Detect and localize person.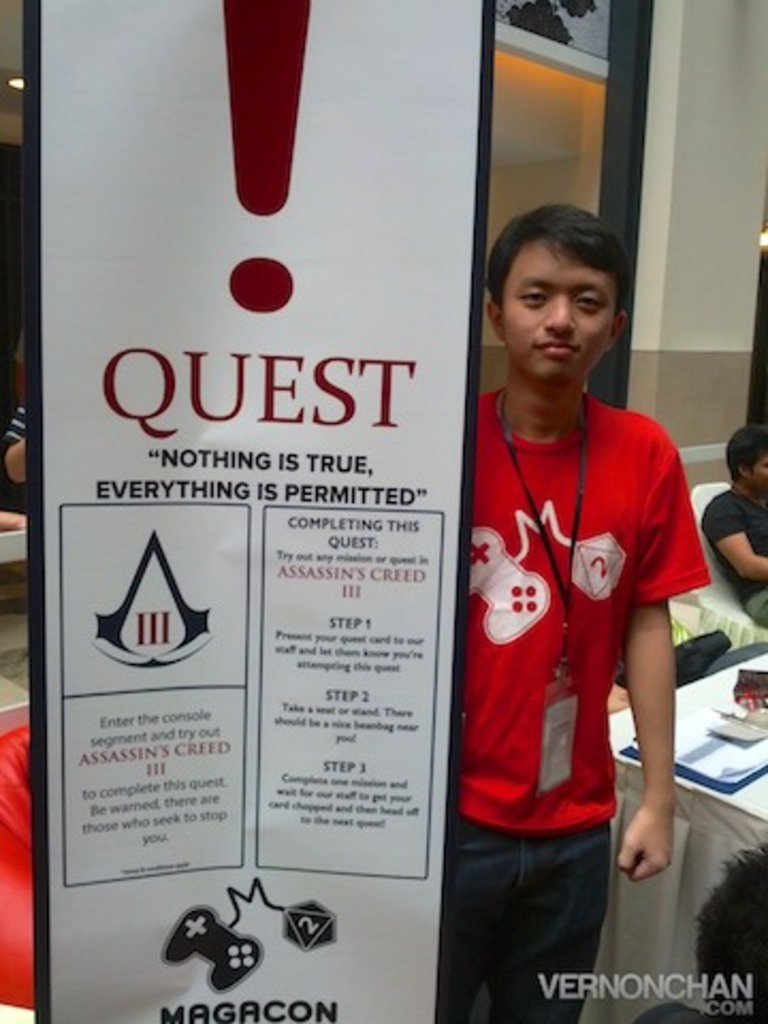
Localized at x1=698 y1=422 x2=766 y2=627.
